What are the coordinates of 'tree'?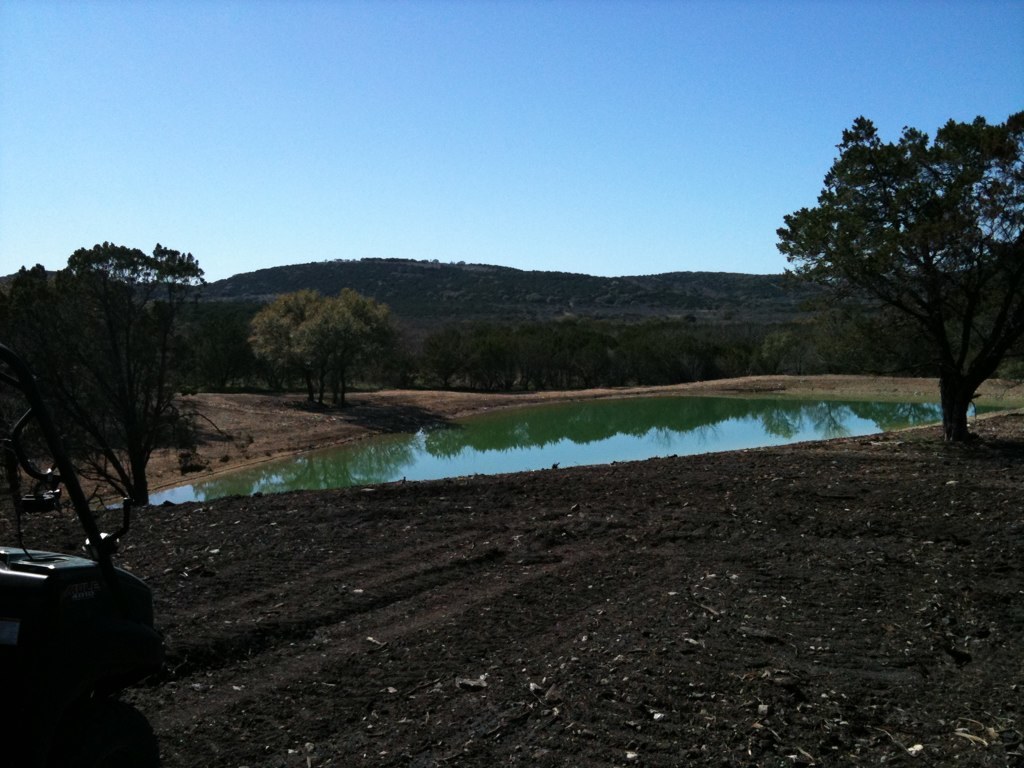
239:293:402:409.
